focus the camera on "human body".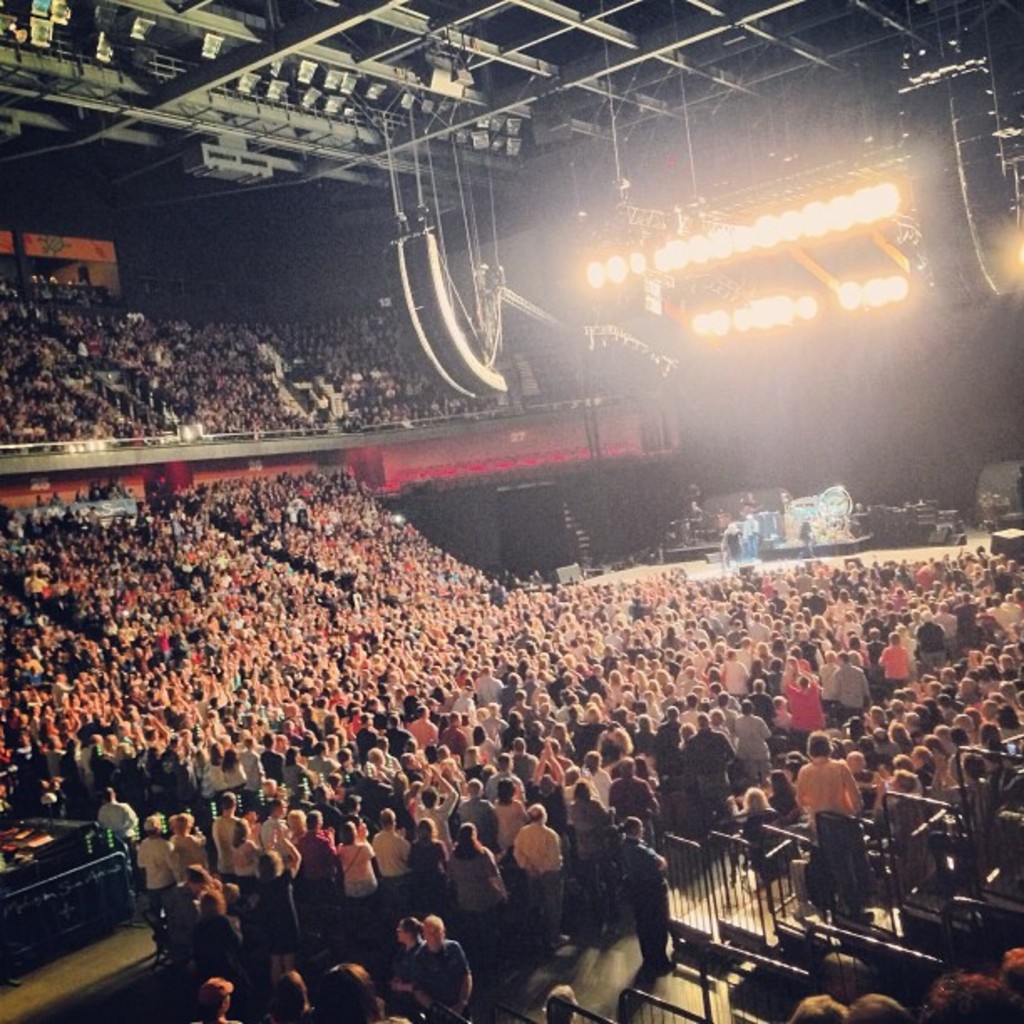
Focus region: pyautogui.locateOnScreen(141, 808, 172, 915).
